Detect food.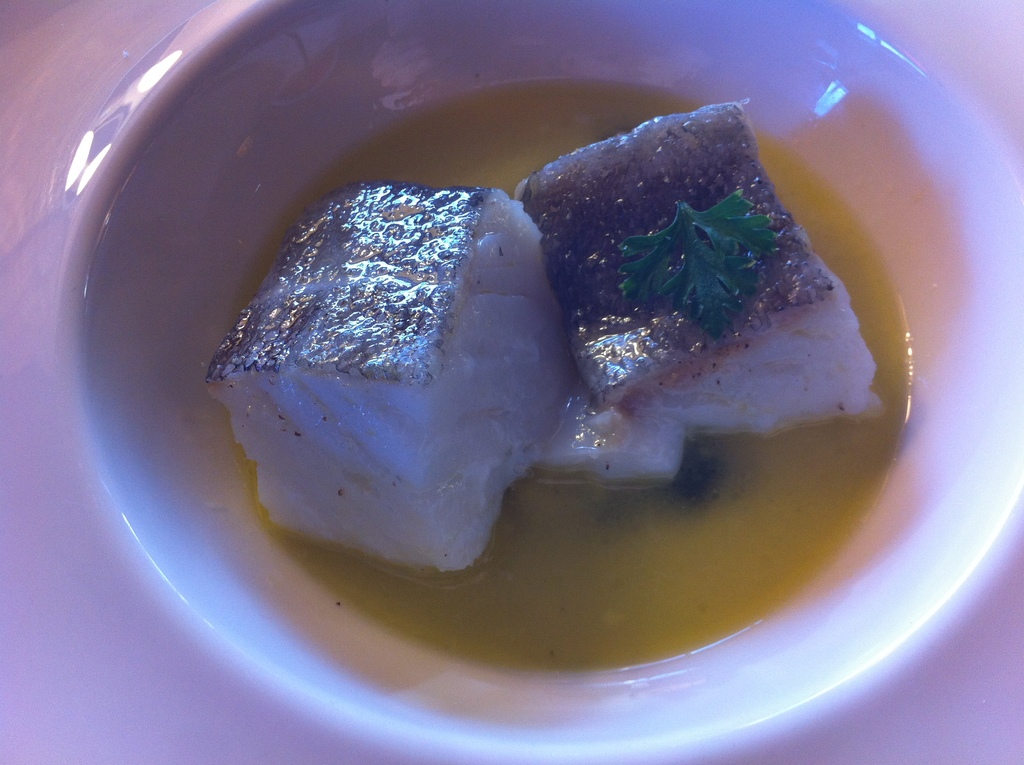
Detected at 171/78/945/655.
